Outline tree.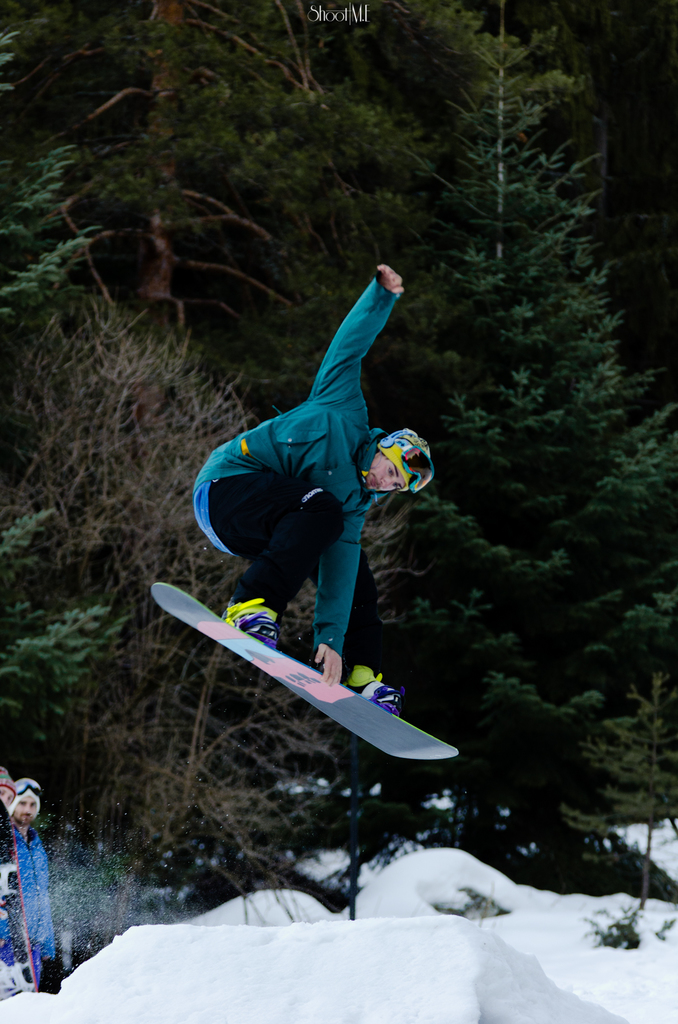
Outline: bbox=[395, 10, 672, 853].
